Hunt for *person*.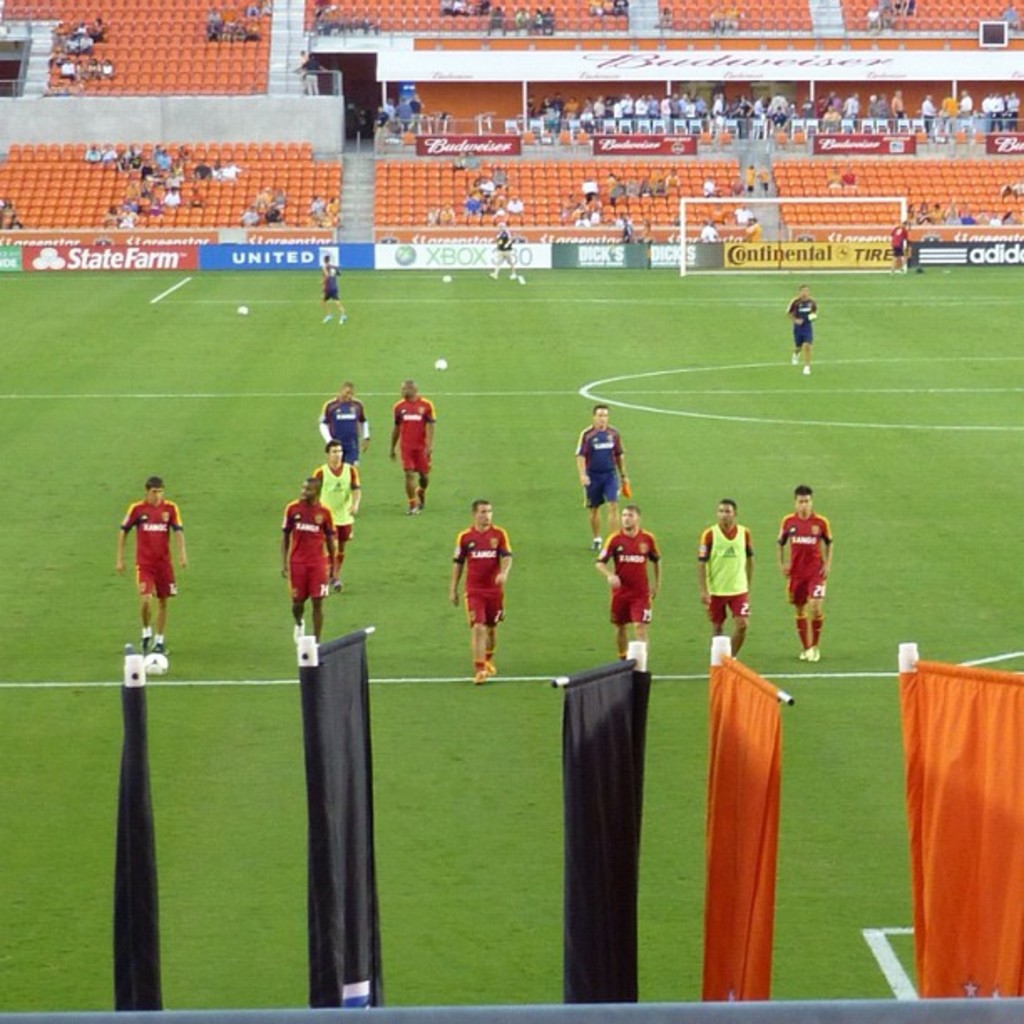
Hunted down at (x1=1004, y1=182, x2=1022, y2=194).
